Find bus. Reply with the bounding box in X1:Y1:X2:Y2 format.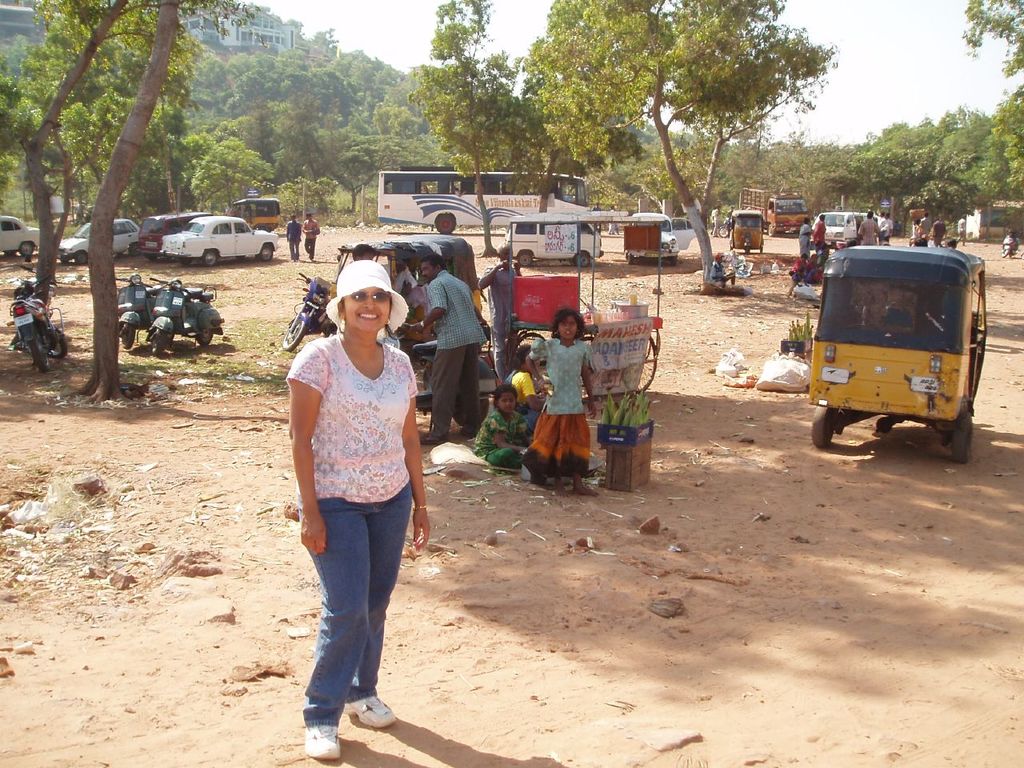
377:167:590:235.
